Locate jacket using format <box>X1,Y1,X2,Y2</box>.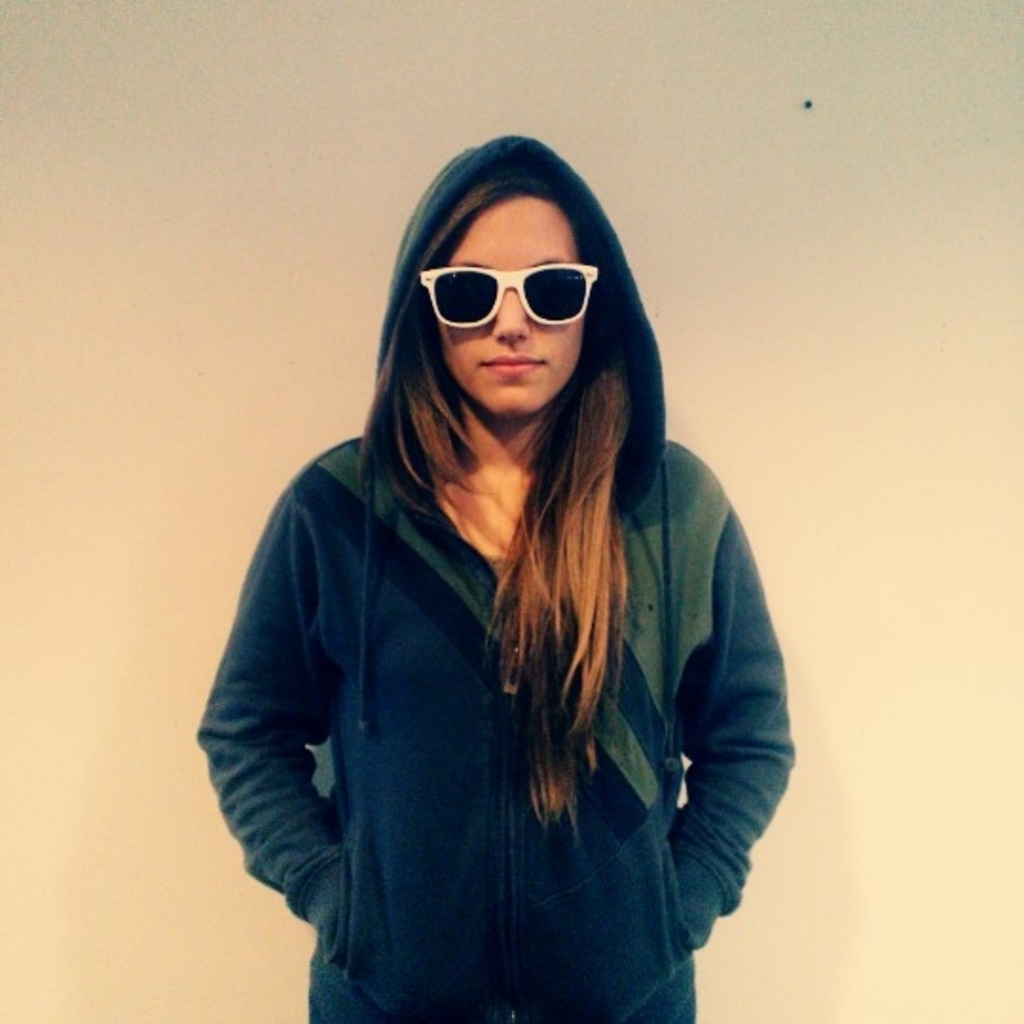
<box>184,192,810,988</box>.
